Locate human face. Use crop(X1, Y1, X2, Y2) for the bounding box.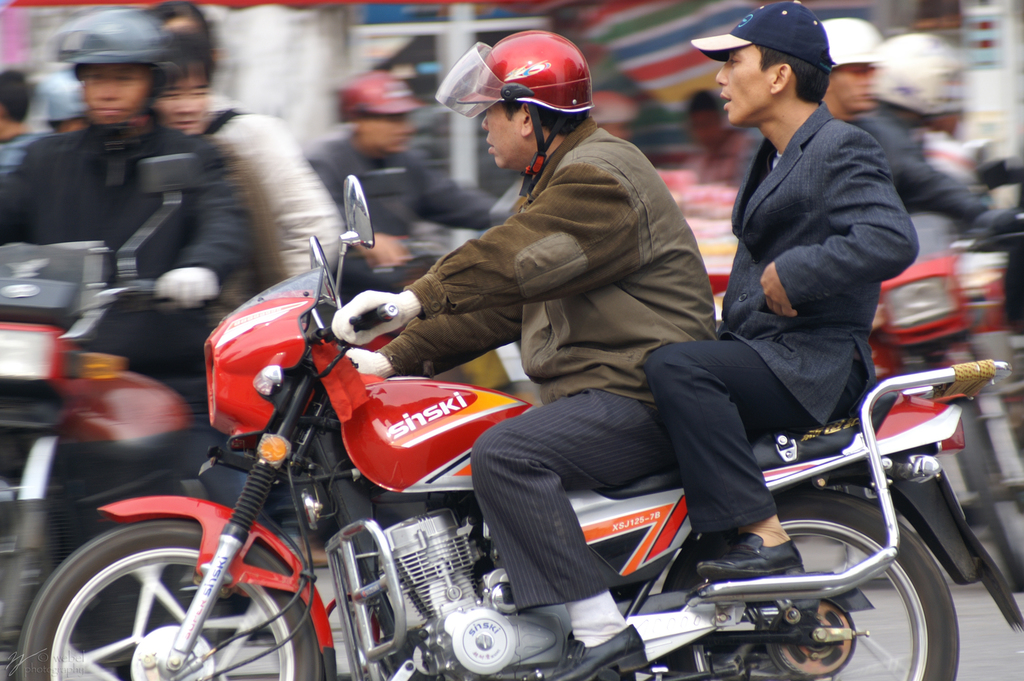
crop(159, 78, 205, 132).
